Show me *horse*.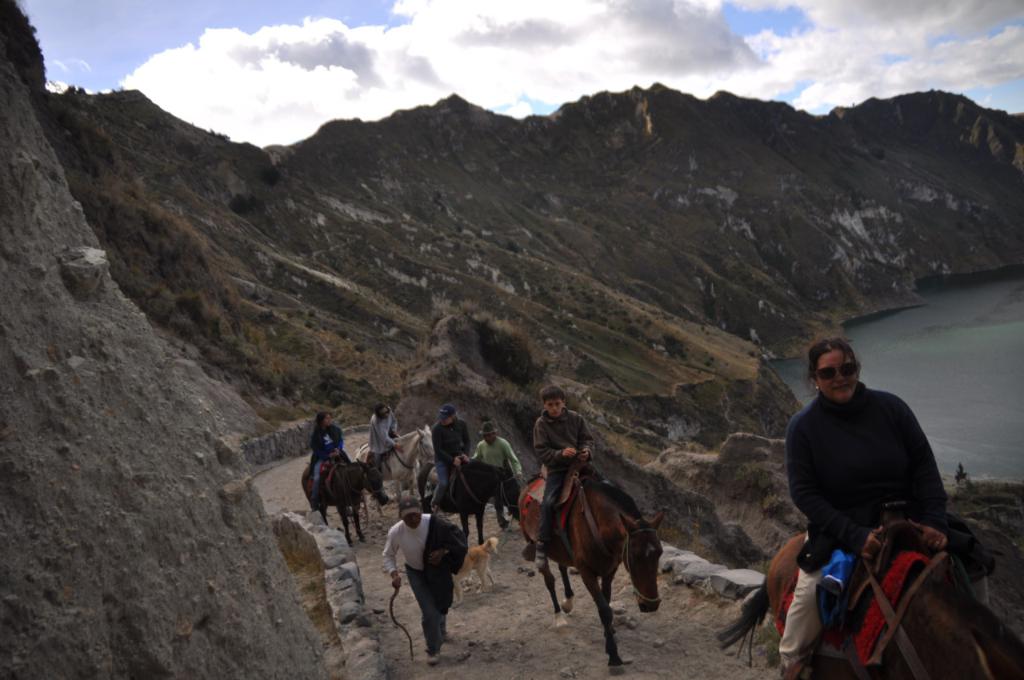
*horse* is here: 352, 426, 435, 518.
